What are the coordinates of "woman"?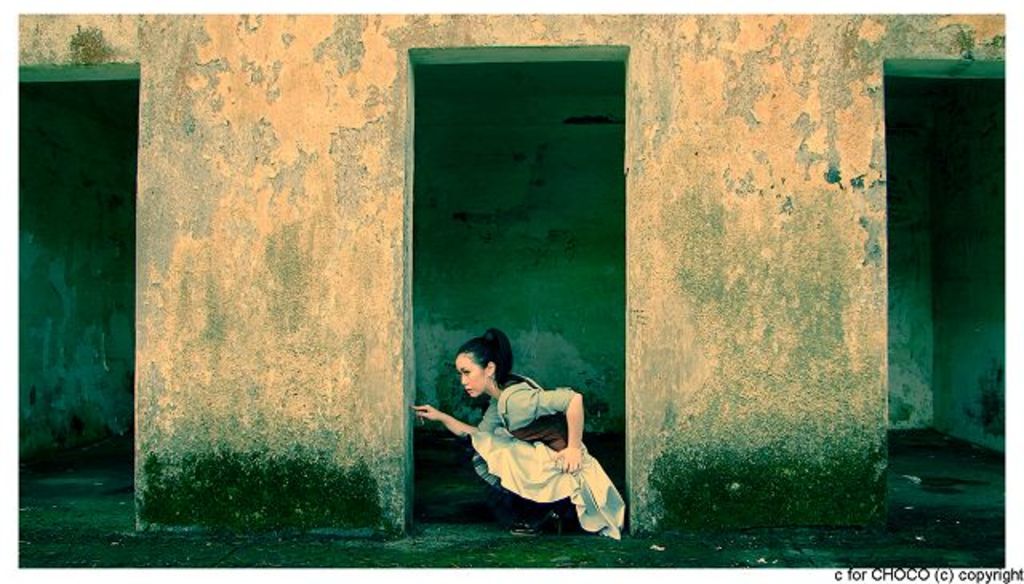
(left=416, top=331, right=619, bottom=550).
